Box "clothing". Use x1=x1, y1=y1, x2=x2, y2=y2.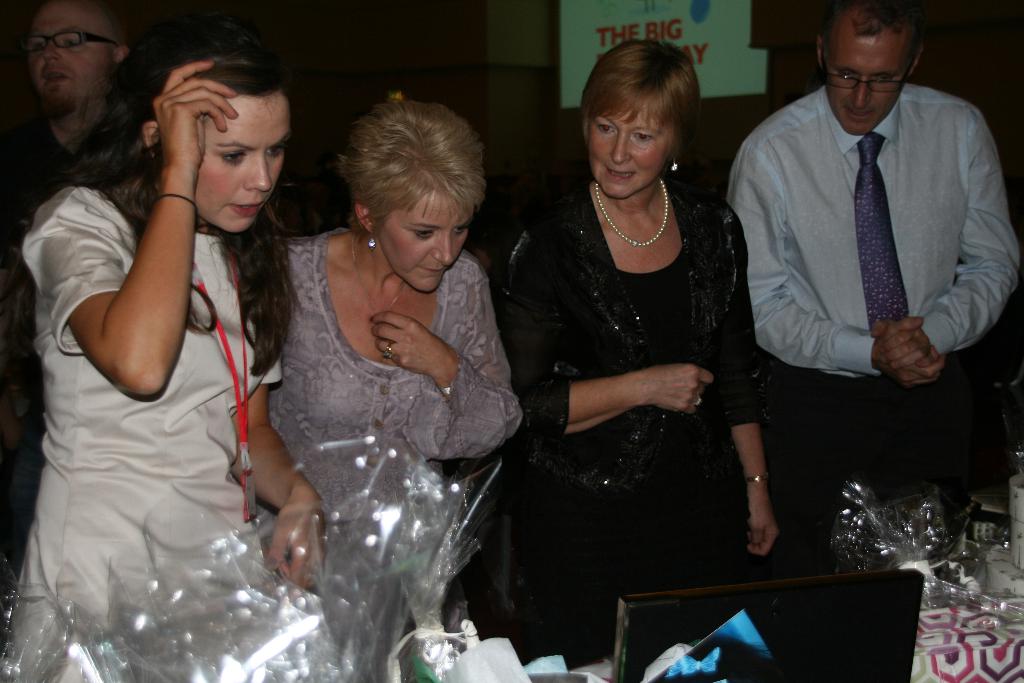
x1=7, y1=174, x2=291, y2=645.
